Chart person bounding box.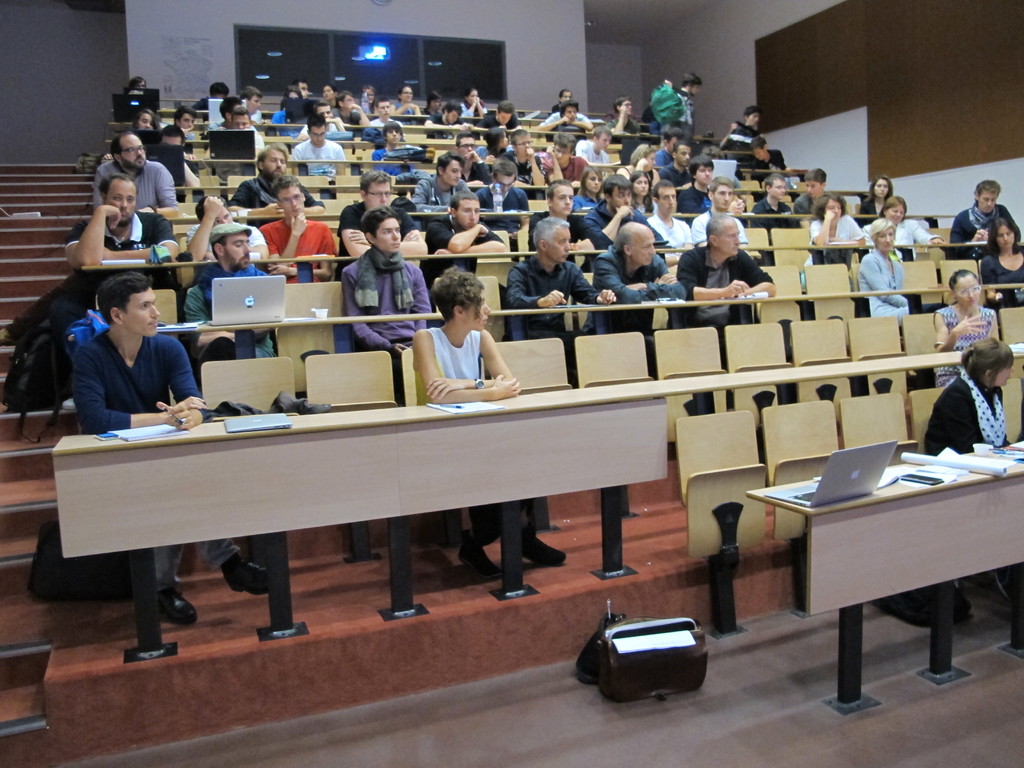
Charted: l=425, t=192, r=508, b=291.
